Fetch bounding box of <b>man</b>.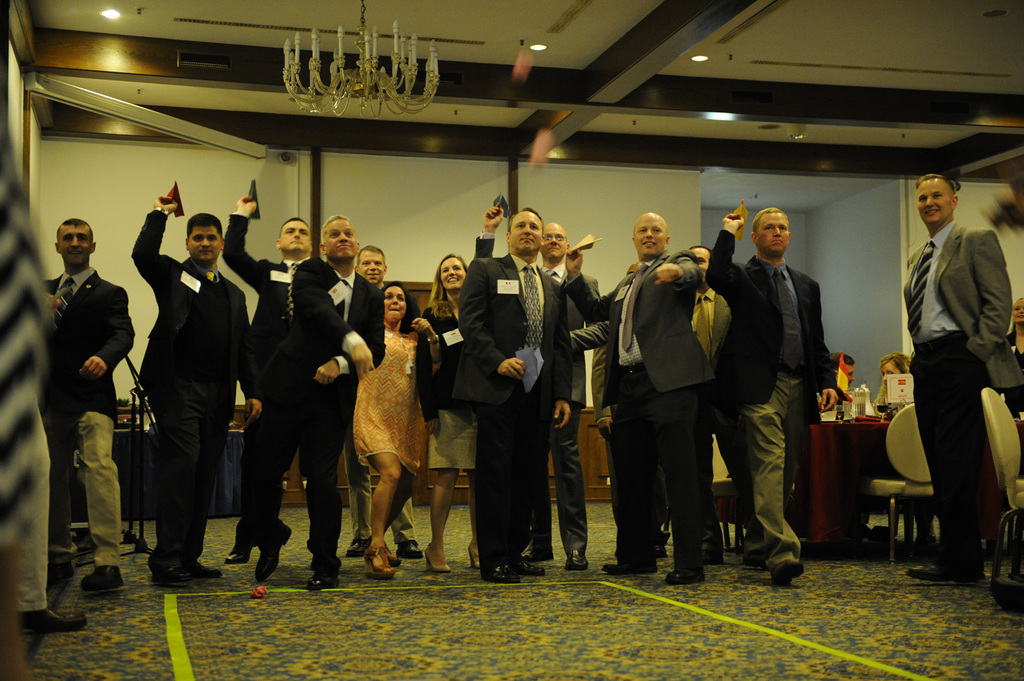
Bbox: (451, 208, 575, 581).
